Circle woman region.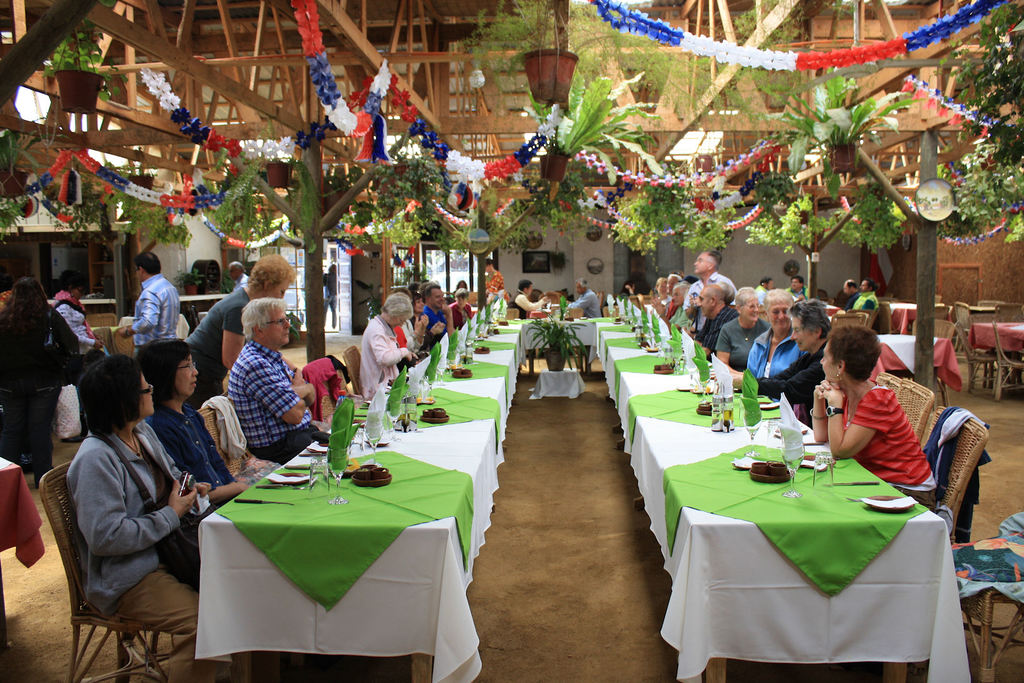
Region: [406,288,444,356].
